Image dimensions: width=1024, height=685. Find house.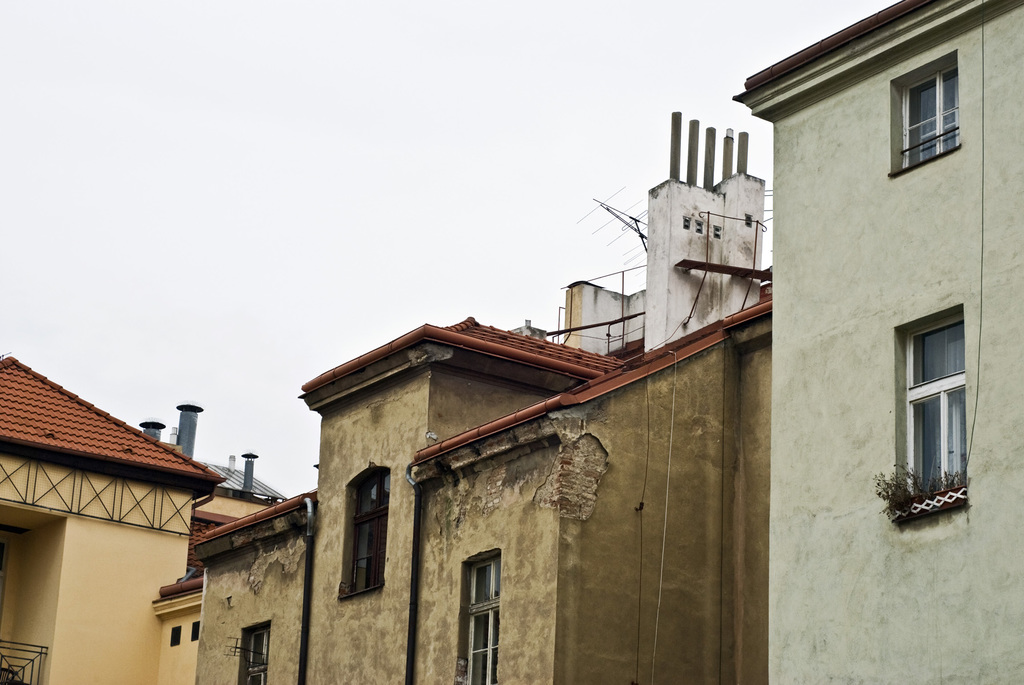
193/109/774/684.
